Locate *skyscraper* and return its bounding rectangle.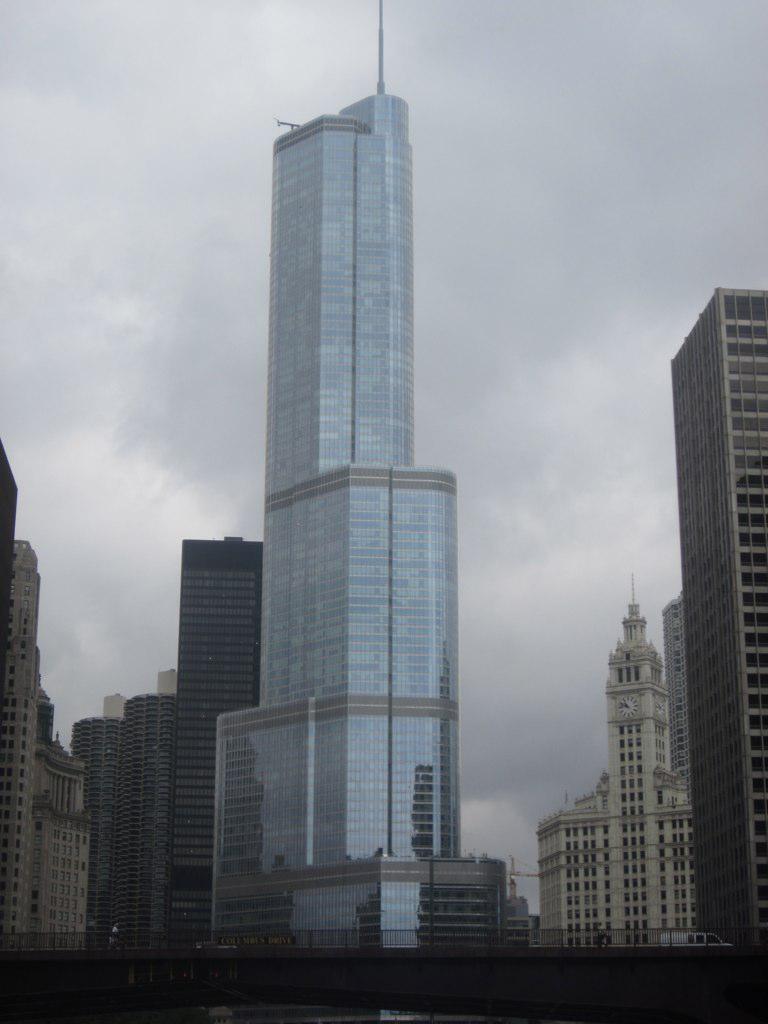
Rect(119, 76, 506, 1002).
